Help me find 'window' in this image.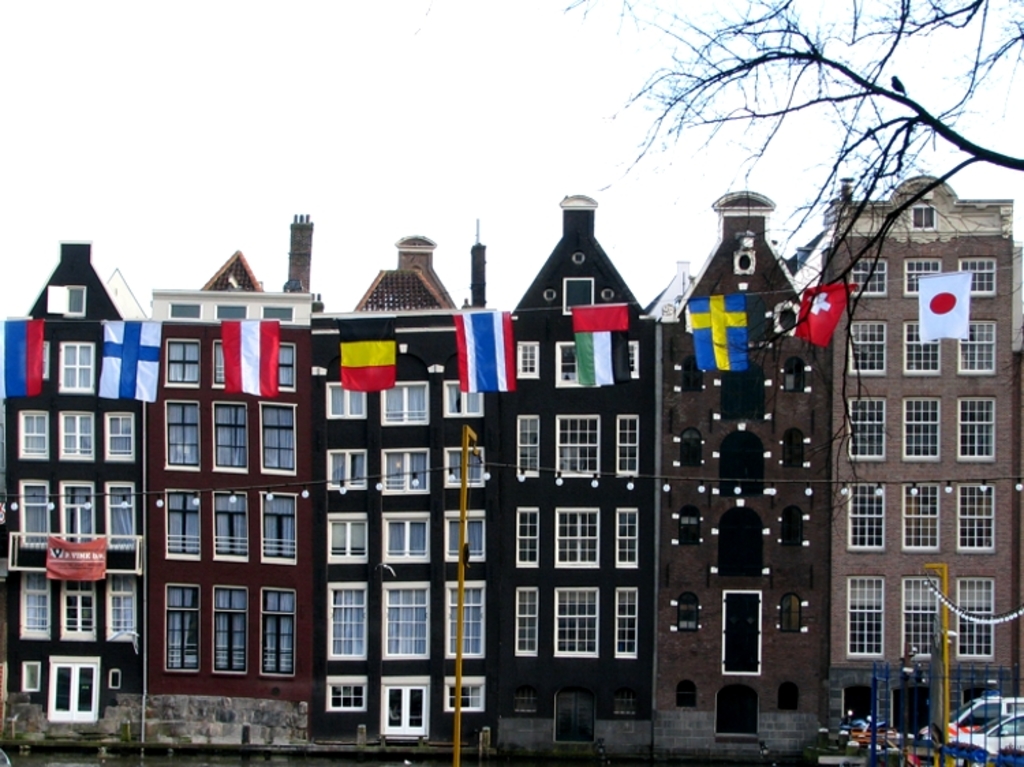
Found it: crop(449, 452, 477, 479).
